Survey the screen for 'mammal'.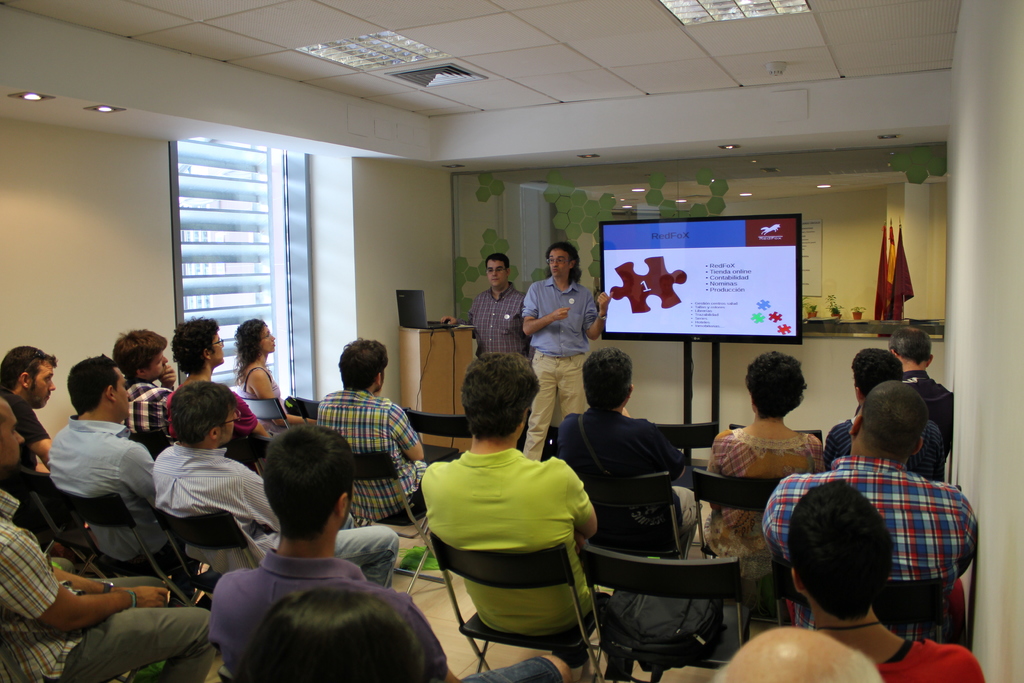
Survey found: pyautogui.locateOnScreen(558, 349, 701, 531).
